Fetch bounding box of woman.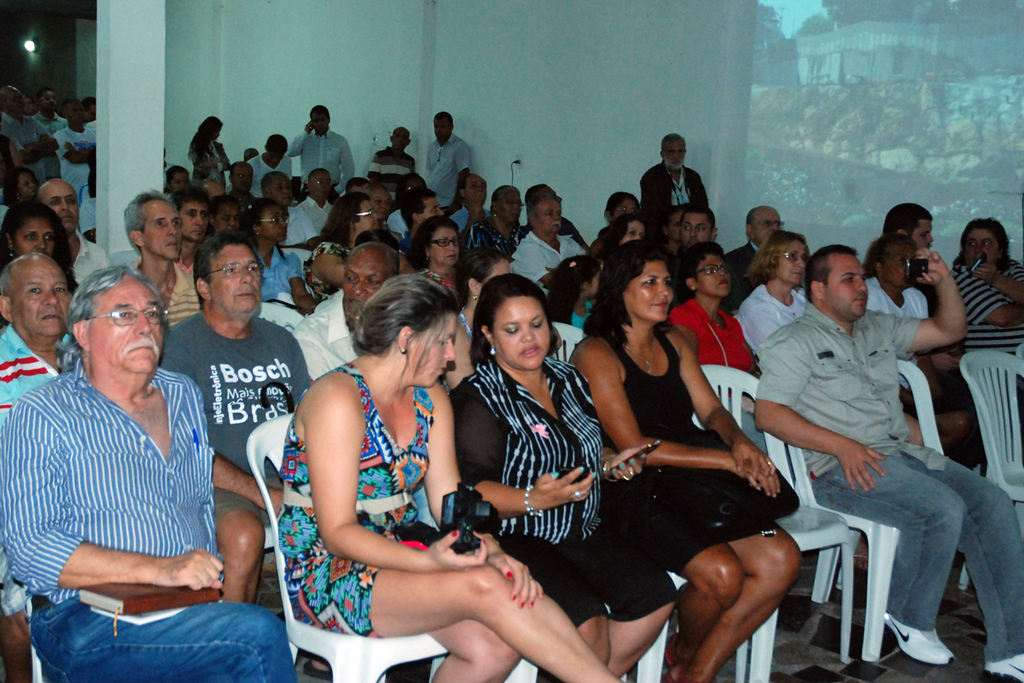
Bbox: x1=403 y1=214 x2=468 y2=295.
